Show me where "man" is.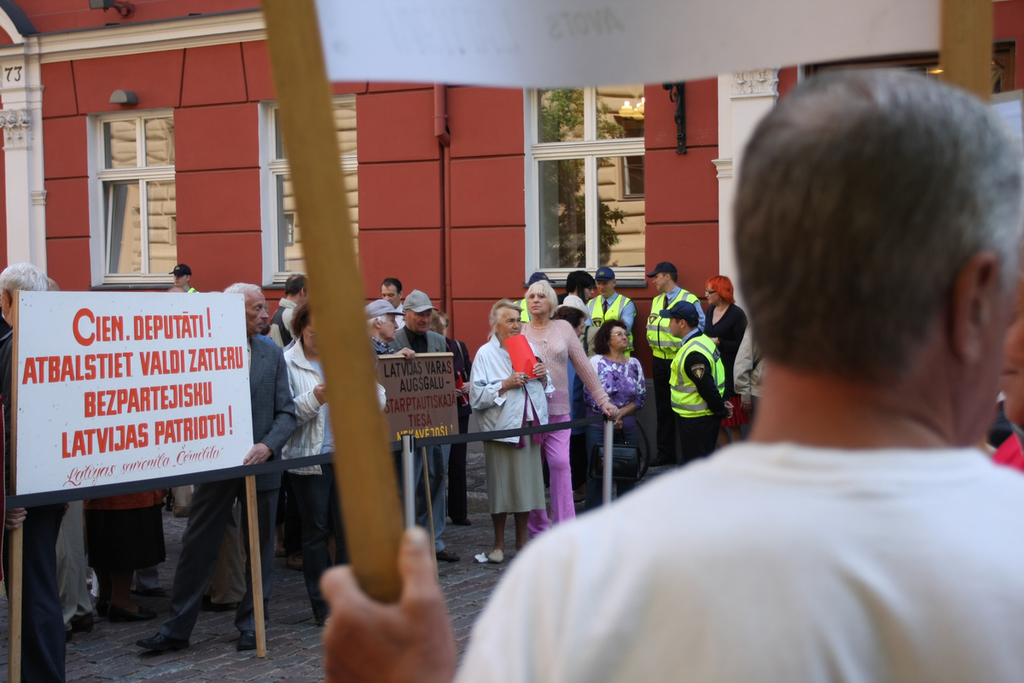
"man" is at <region>123, 280, 300, 652</region>.
